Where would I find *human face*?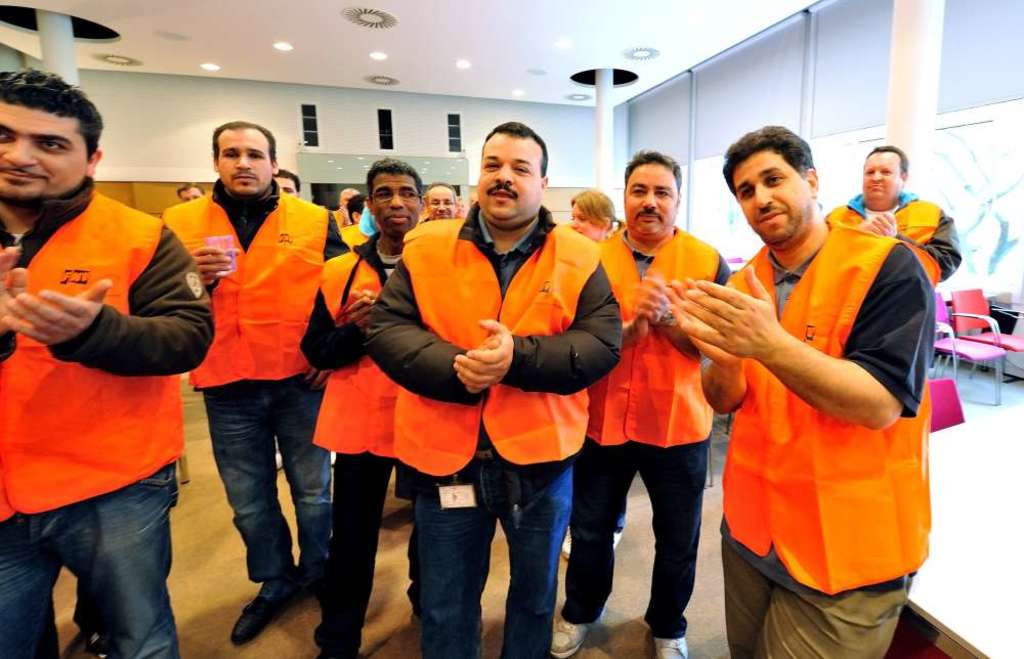
At pyautogui.locateOnScreen(573, 197, 596, 240).
